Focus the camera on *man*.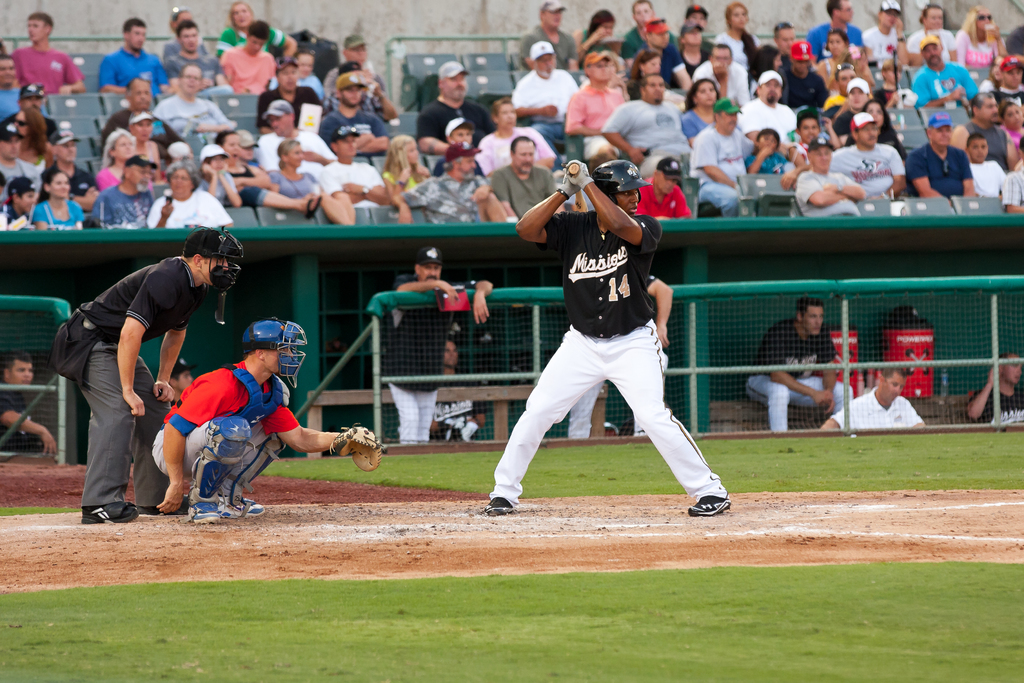
Focus region: l=395, t=147, r=508, b=231.
